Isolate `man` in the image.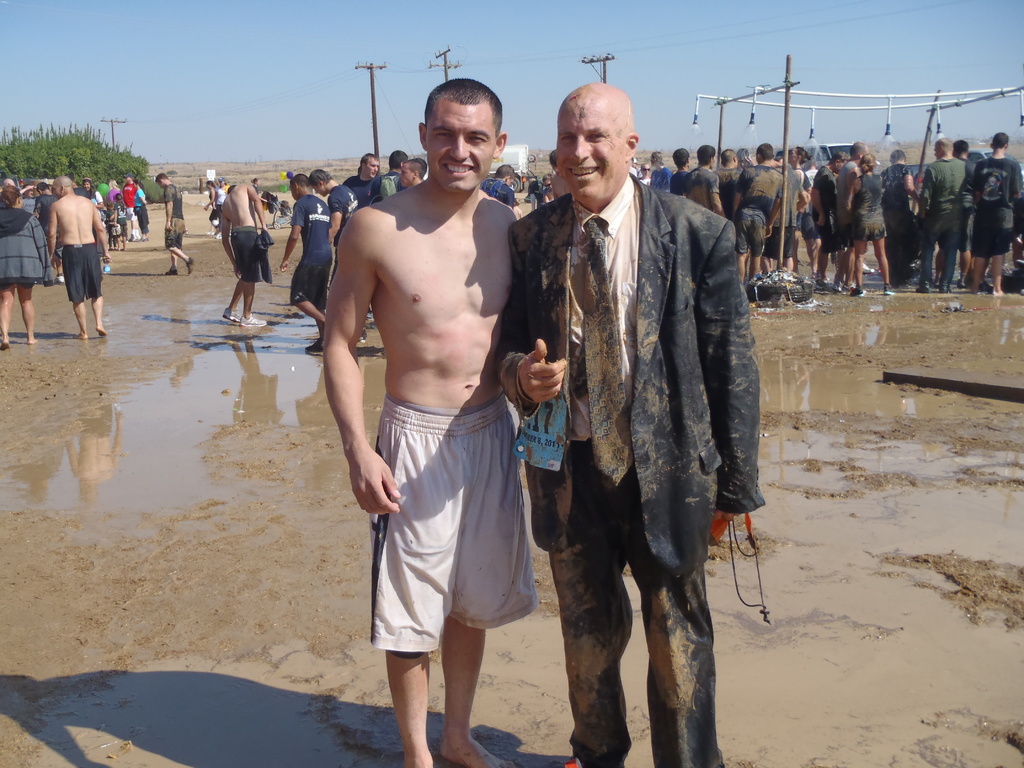
Isolated region: box(309, 168, 360, 246).
